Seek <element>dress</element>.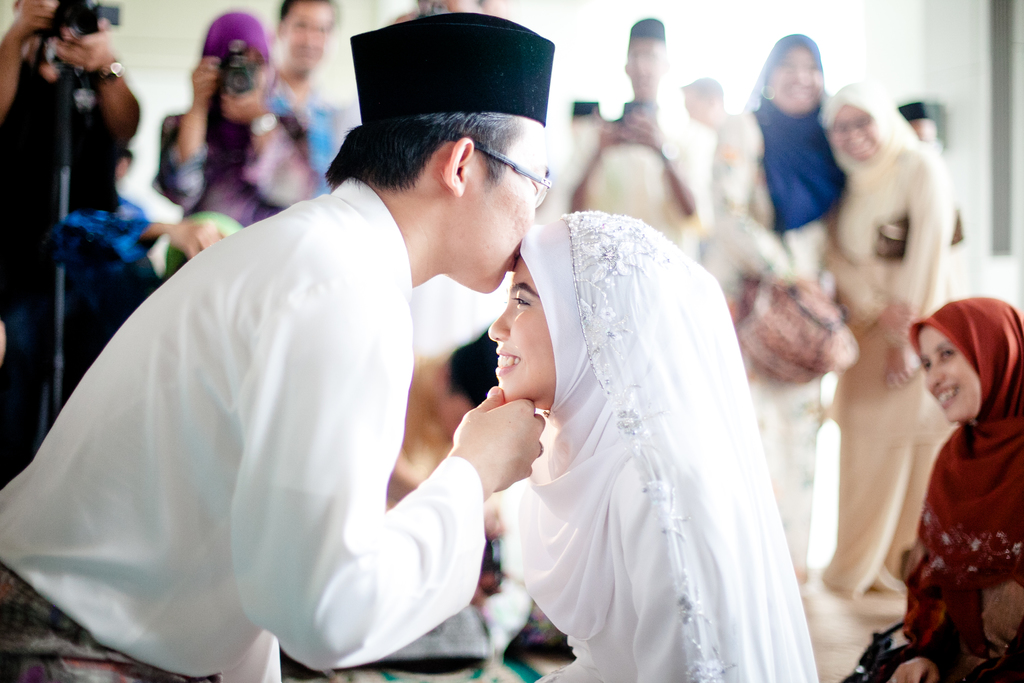
bbox=(152, 120, 312, 230).
